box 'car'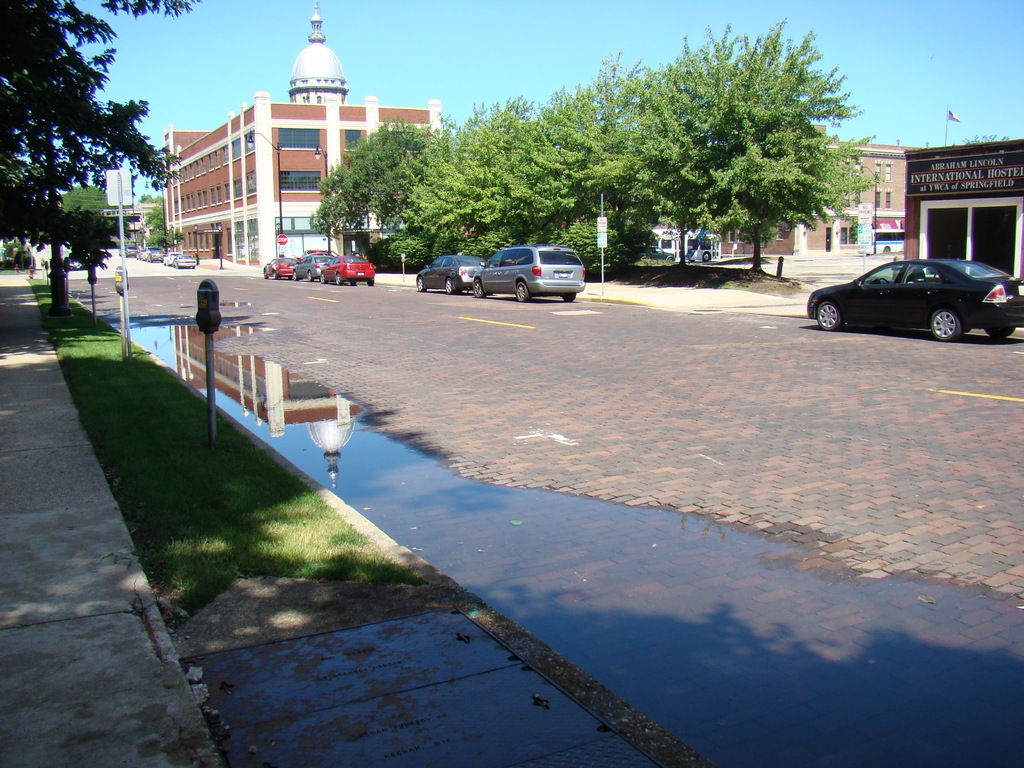
detection(265, 254, 295, 281)
